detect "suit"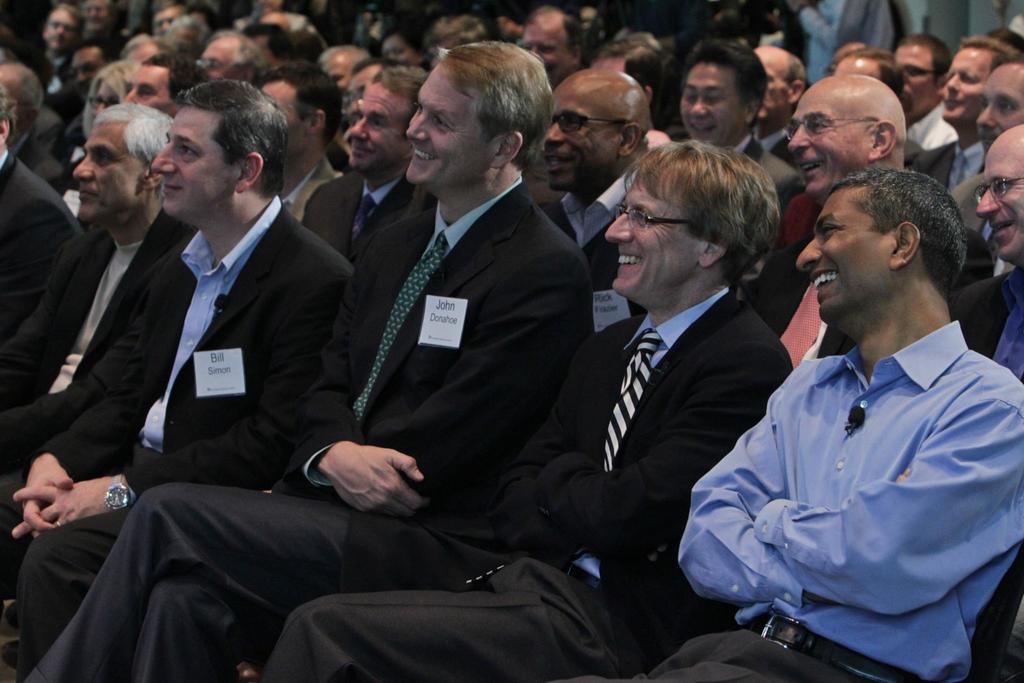
(x1=0, y1=154, x2=83, y2=333)
